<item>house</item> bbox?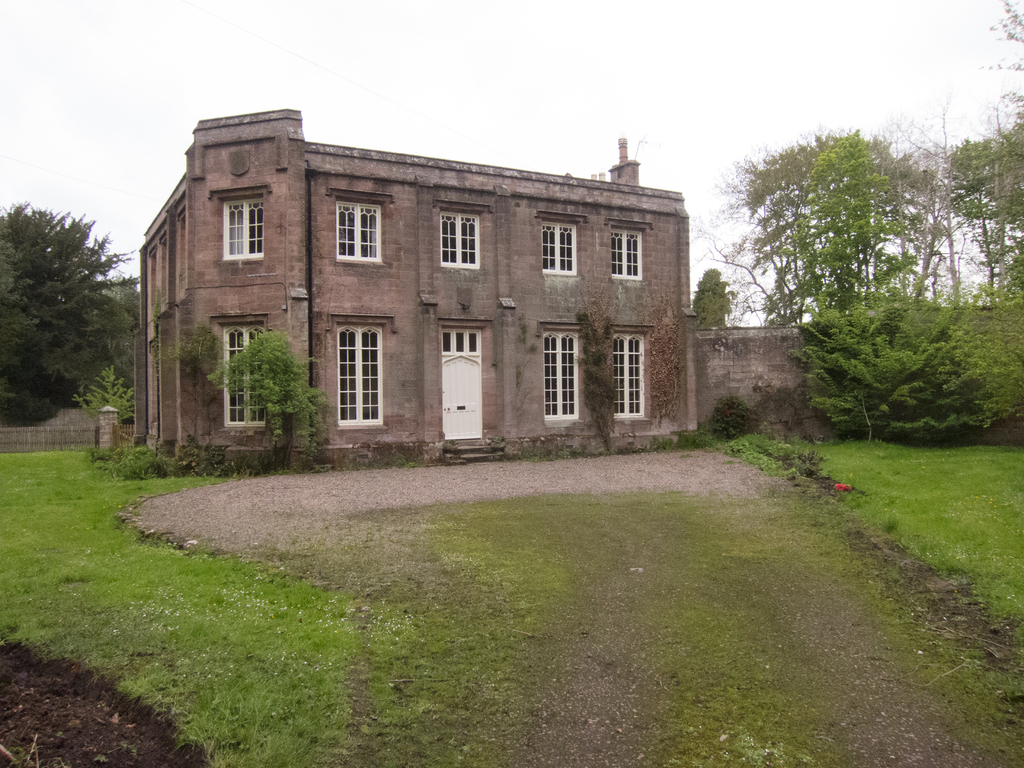
128, 104, 701, 477
